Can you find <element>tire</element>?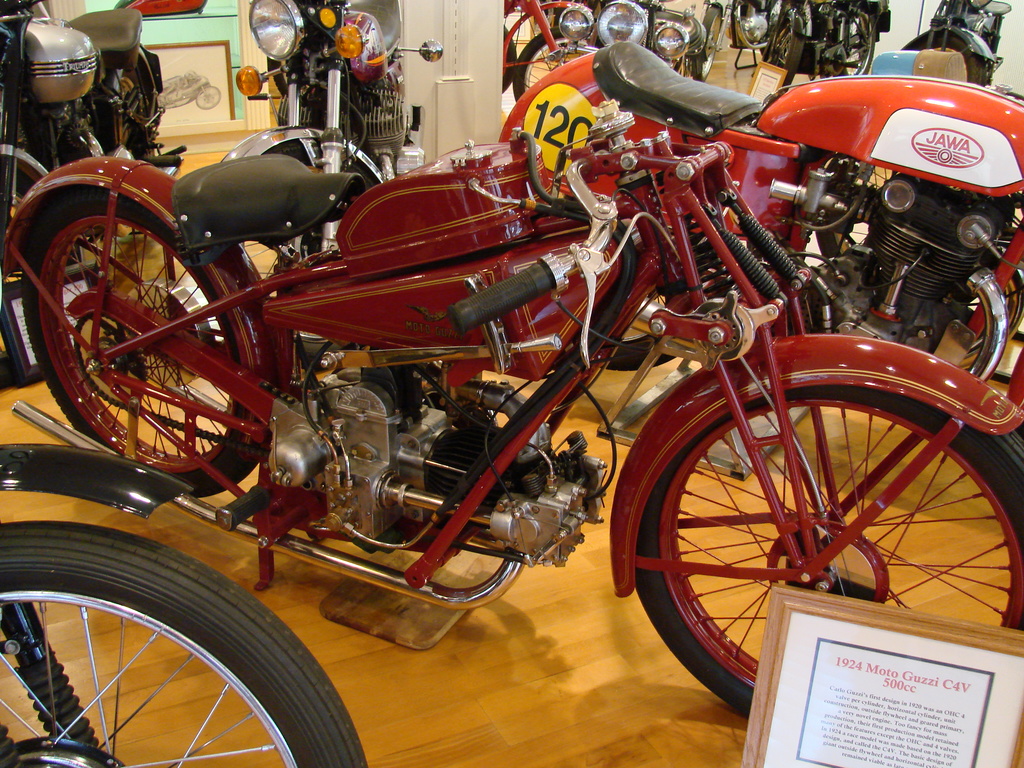
Yes, bounding box: <region>240, 136, 385, 371</region>.
